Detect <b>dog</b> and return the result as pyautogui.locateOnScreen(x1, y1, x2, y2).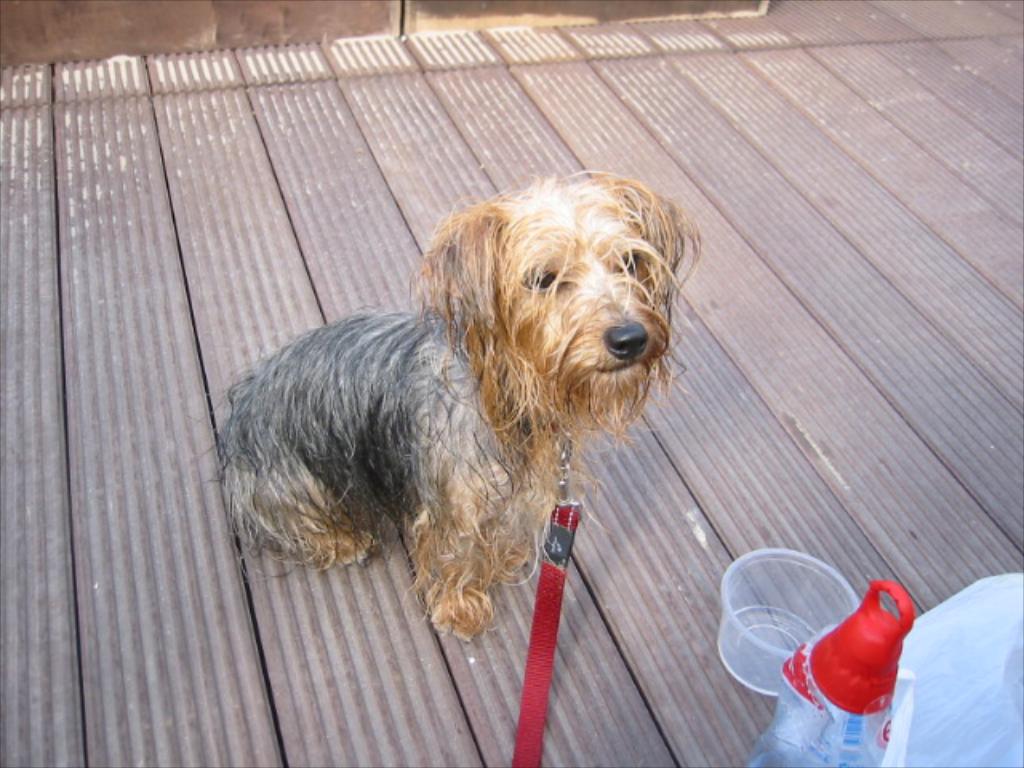
pyautogui.locateOnScreen(190, 165, 699, 645).
